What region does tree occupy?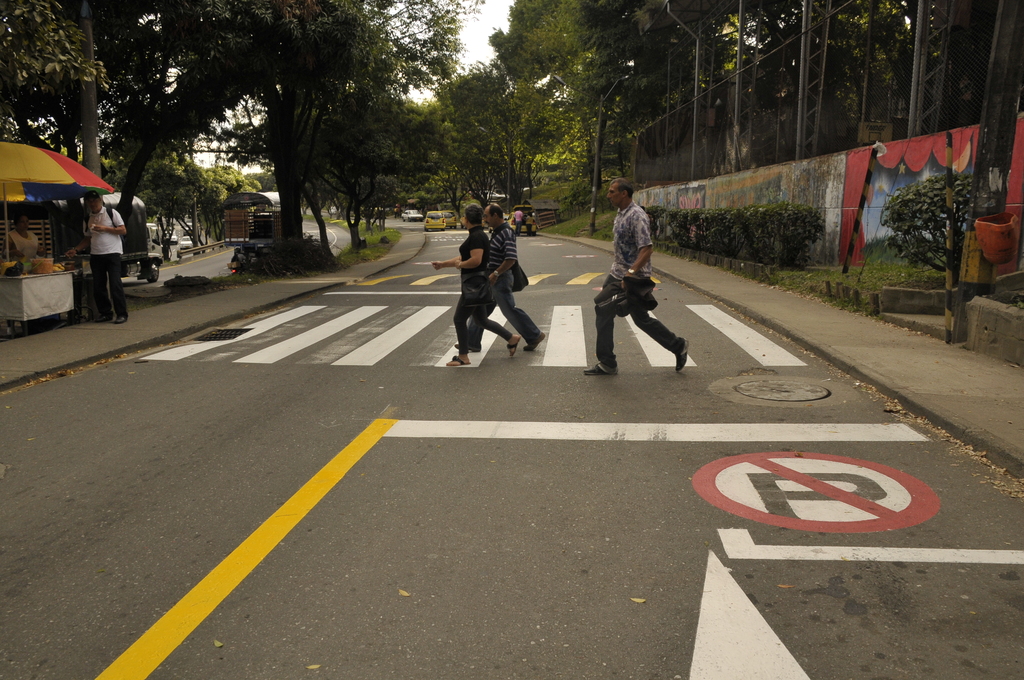
bbox=(489, 0, 645, 177).
